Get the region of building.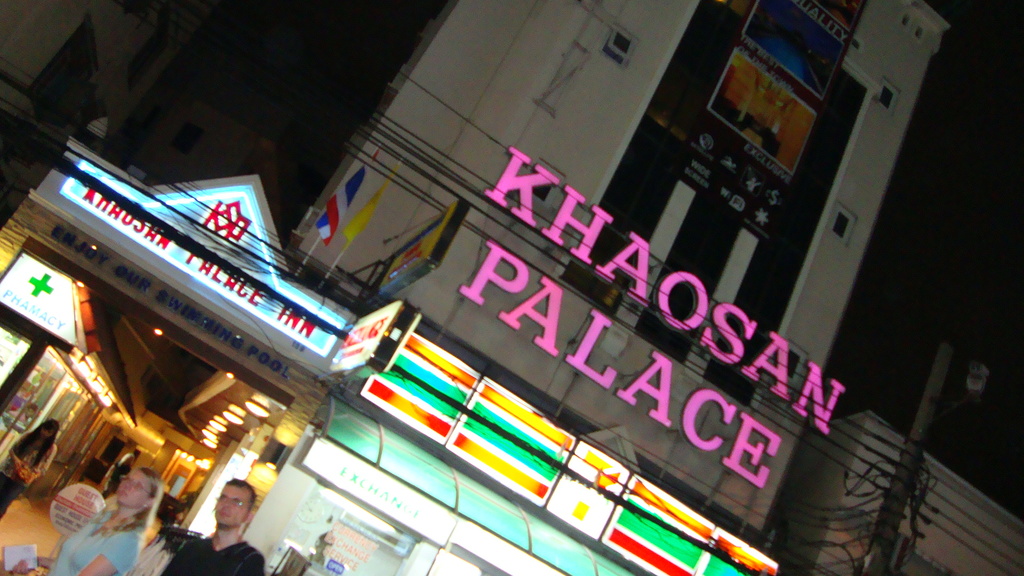
760, 410, 1023, 575.
